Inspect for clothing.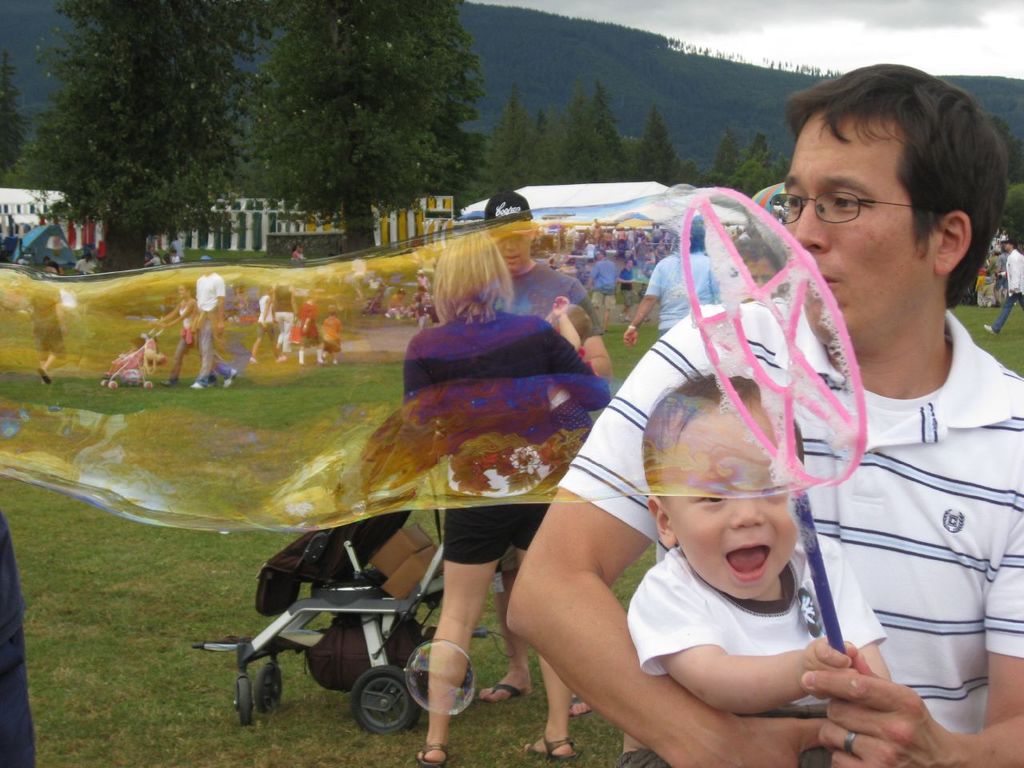
Inspection: bbox(558, 302, 1023, 731).
